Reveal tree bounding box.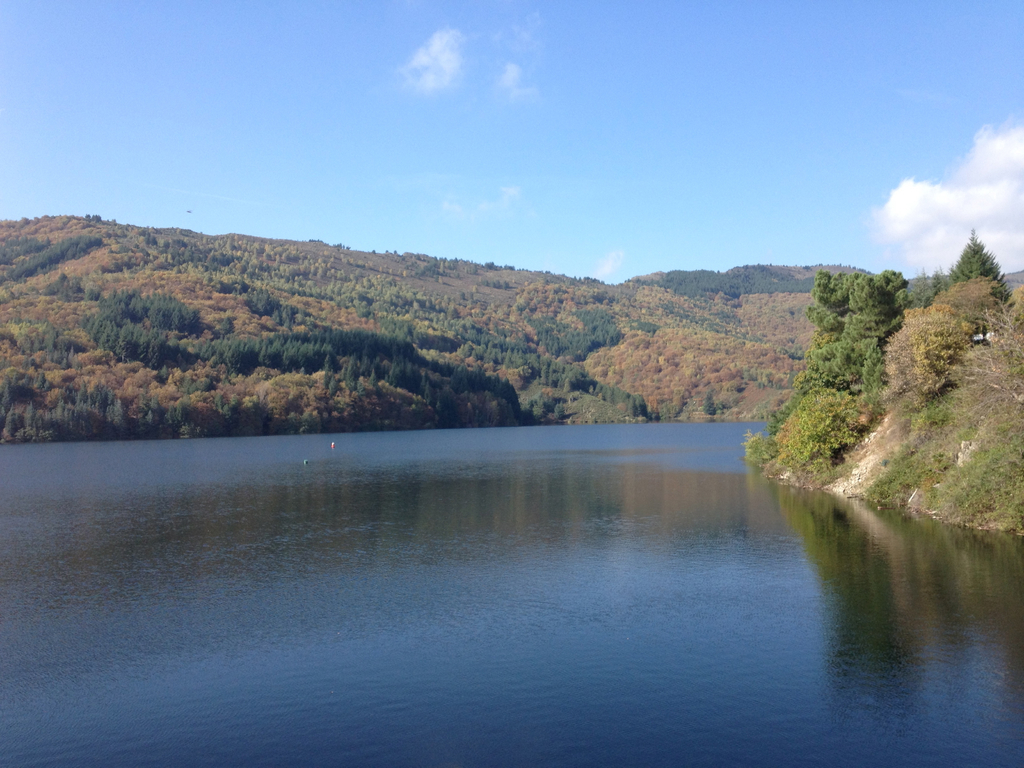
Revealed: x1=818 y1=230 x2=952 y2=488.
